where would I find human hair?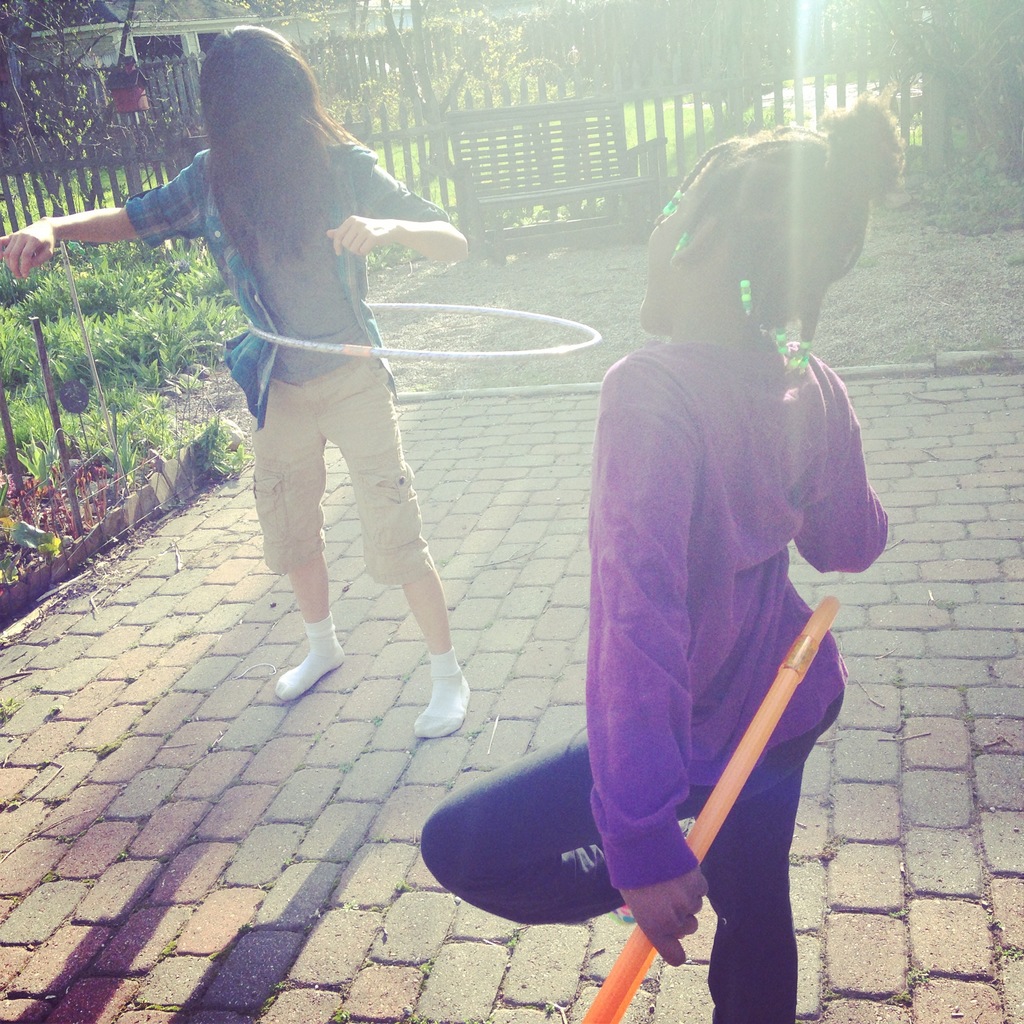
At bbox=(652, 88, 915, 392).
